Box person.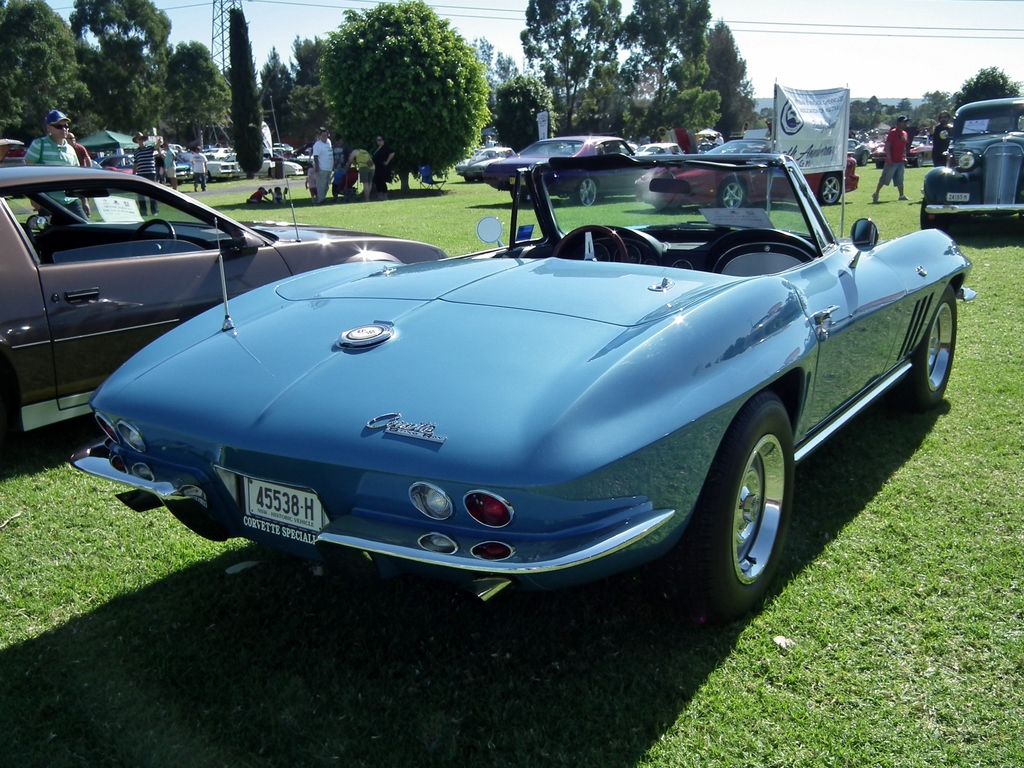
(911, 123, 919, 135).
